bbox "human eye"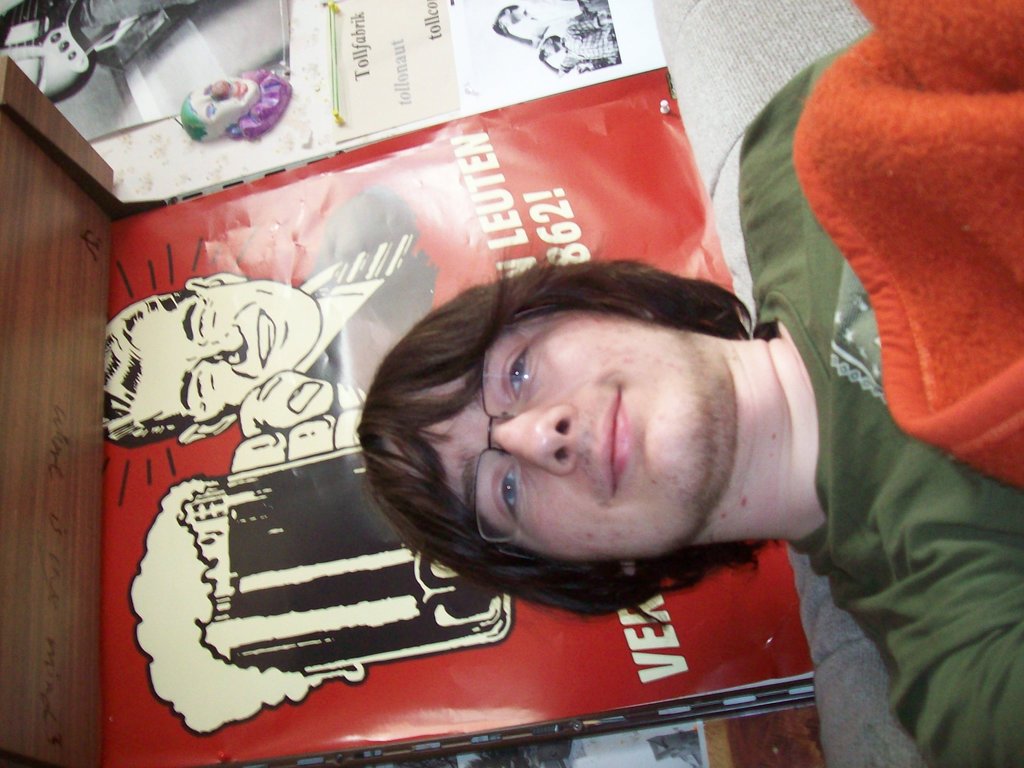
207 101 216 118
